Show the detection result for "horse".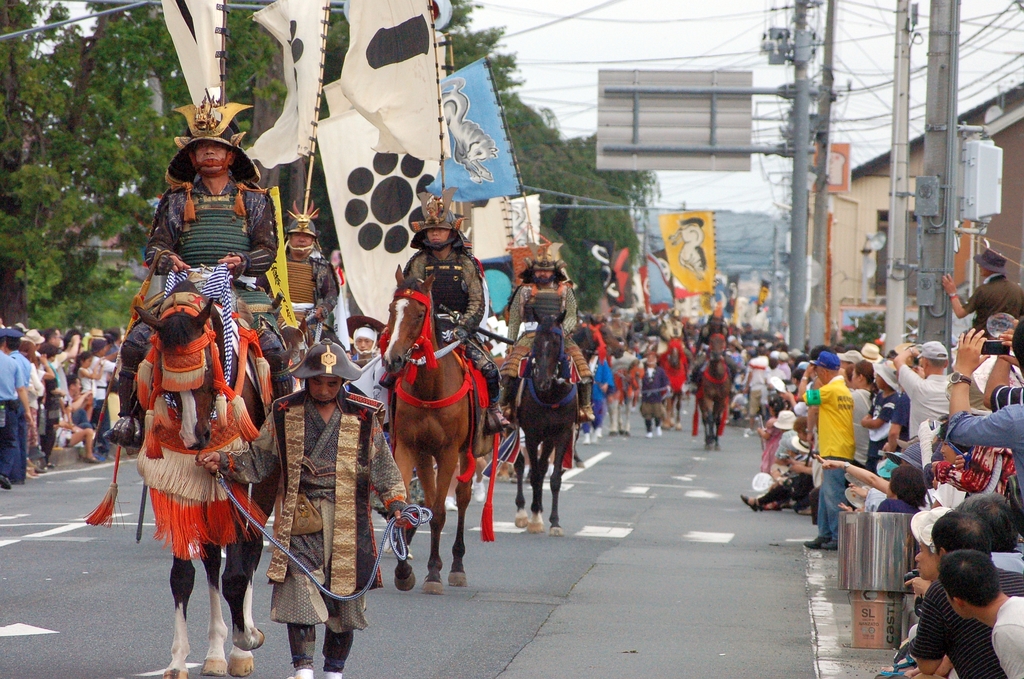
select_region(276, 313, 314, 386).
